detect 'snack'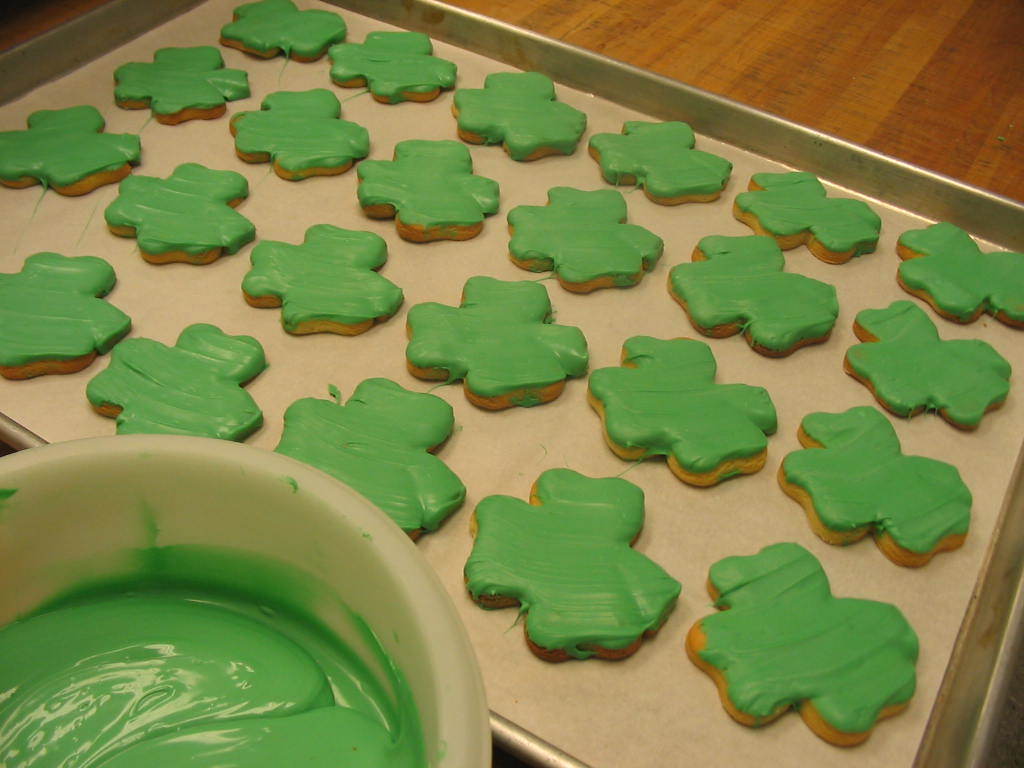
<region>730, 172, 880, 269</region>
